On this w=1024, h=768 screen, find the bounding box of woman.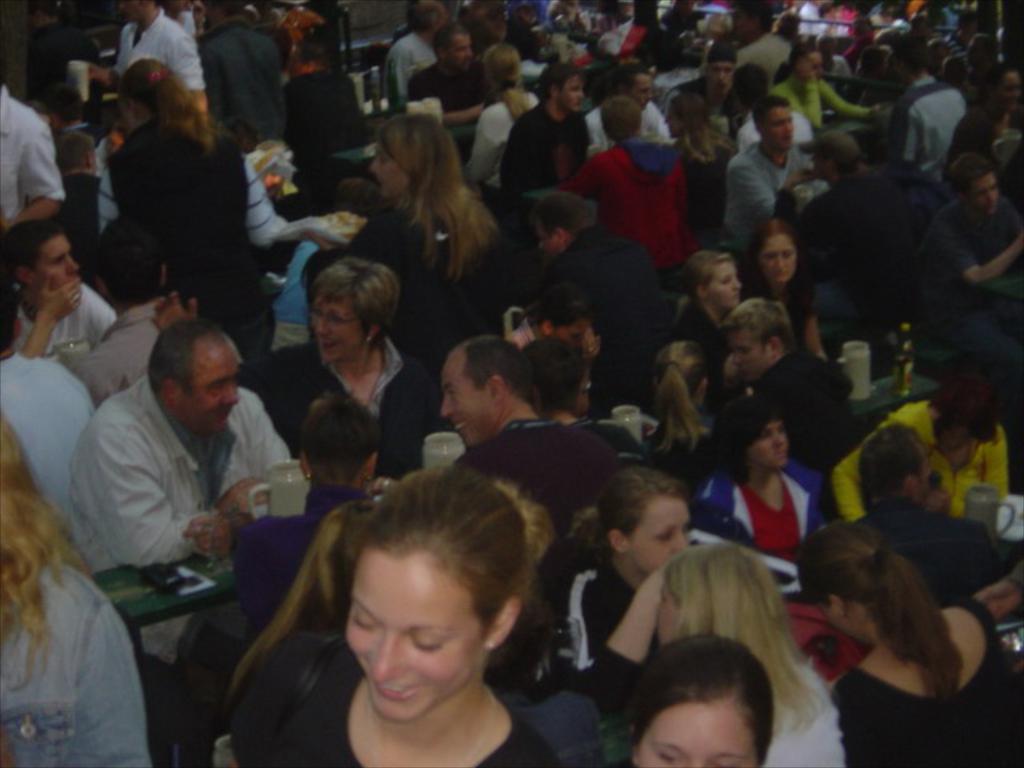
Bounding box: crop(339, 109, 504, 355).
